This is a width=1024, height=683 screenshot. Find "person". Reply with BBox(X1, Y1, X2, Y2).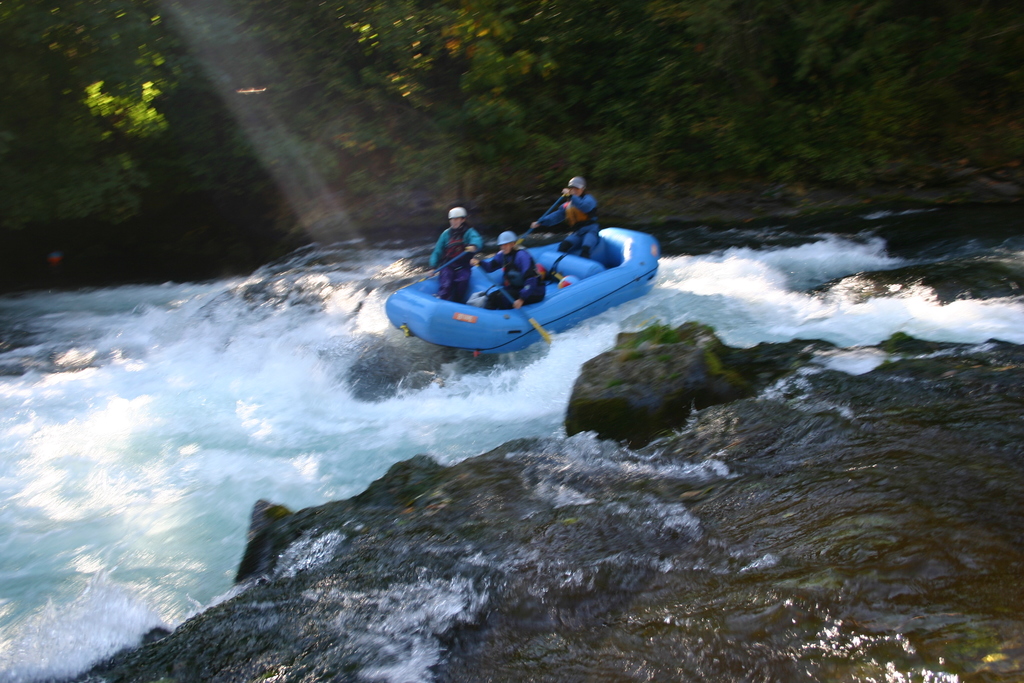
BBox(479, 227, 550, 315).
